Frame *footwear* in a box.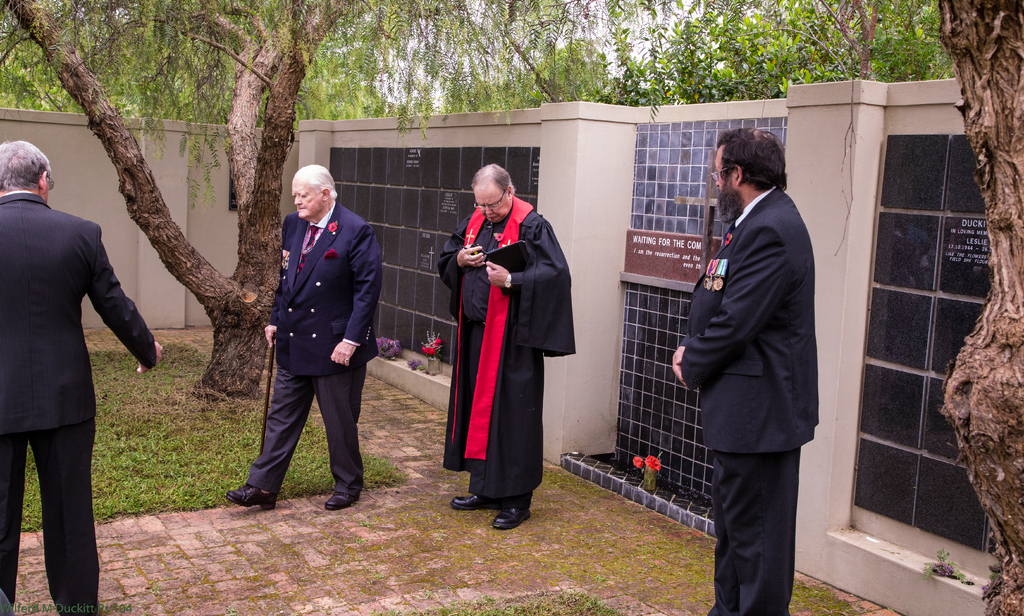
region(454, 491, 503, 512).
